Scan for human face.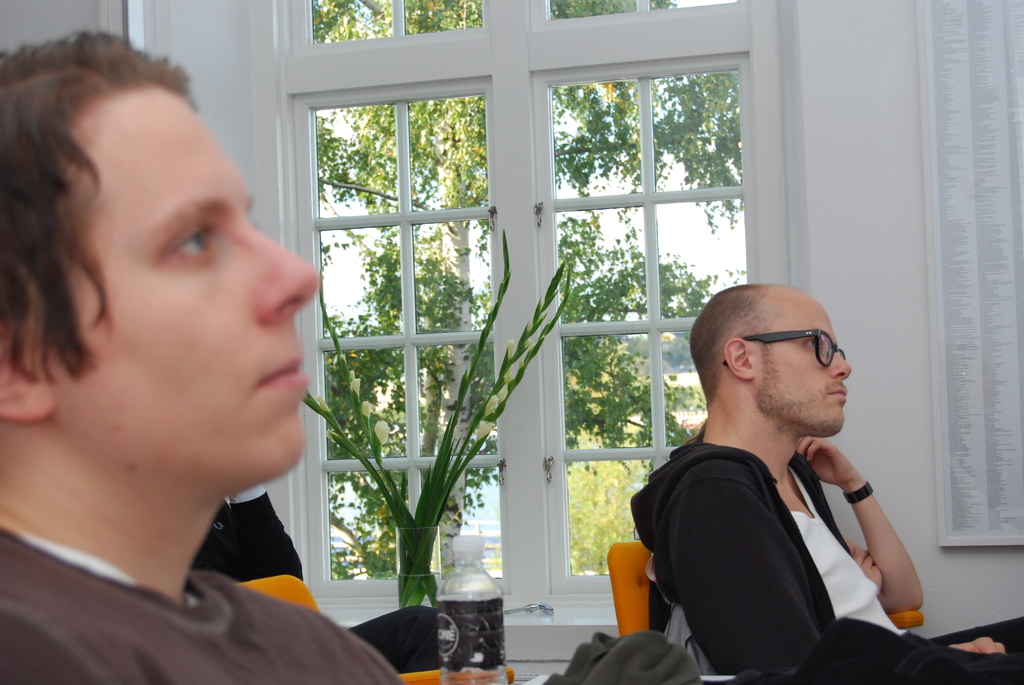
Scan result: bbox=[33, 72, 325, 493].
